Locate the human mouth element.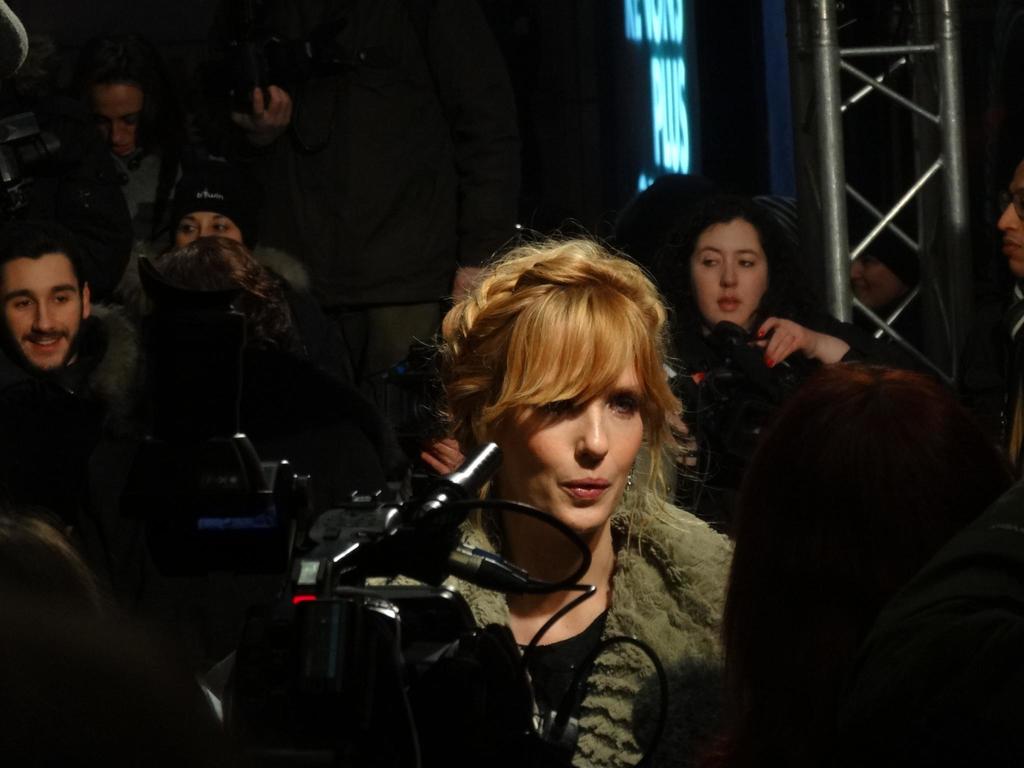
Element bbox: [x1=19, y1=332, x2=66, y2=357].
